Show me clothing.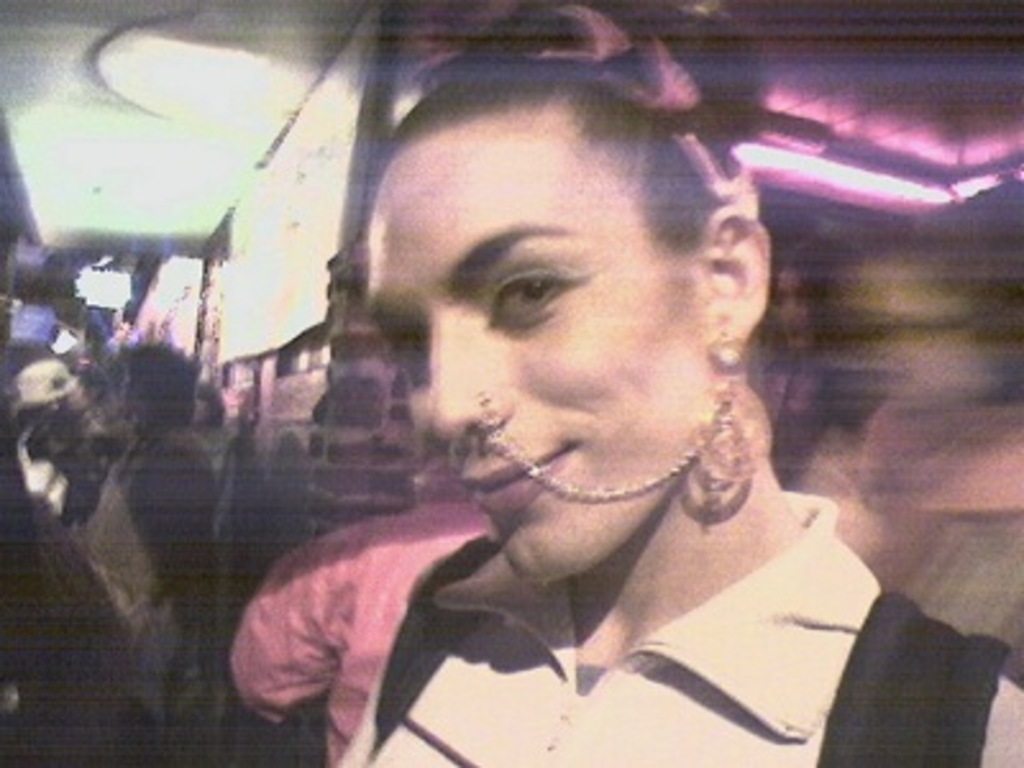
clothing is here: left=333, top=486, right=1021, bottom=765.
